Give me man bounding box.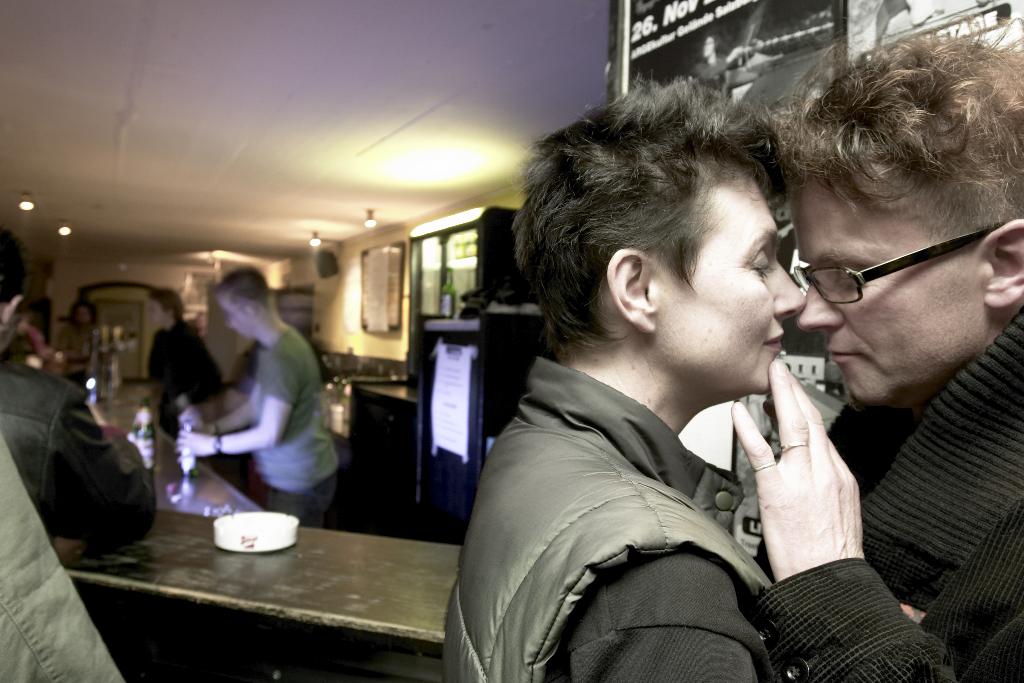
rect(176, 258, 349, 531).
